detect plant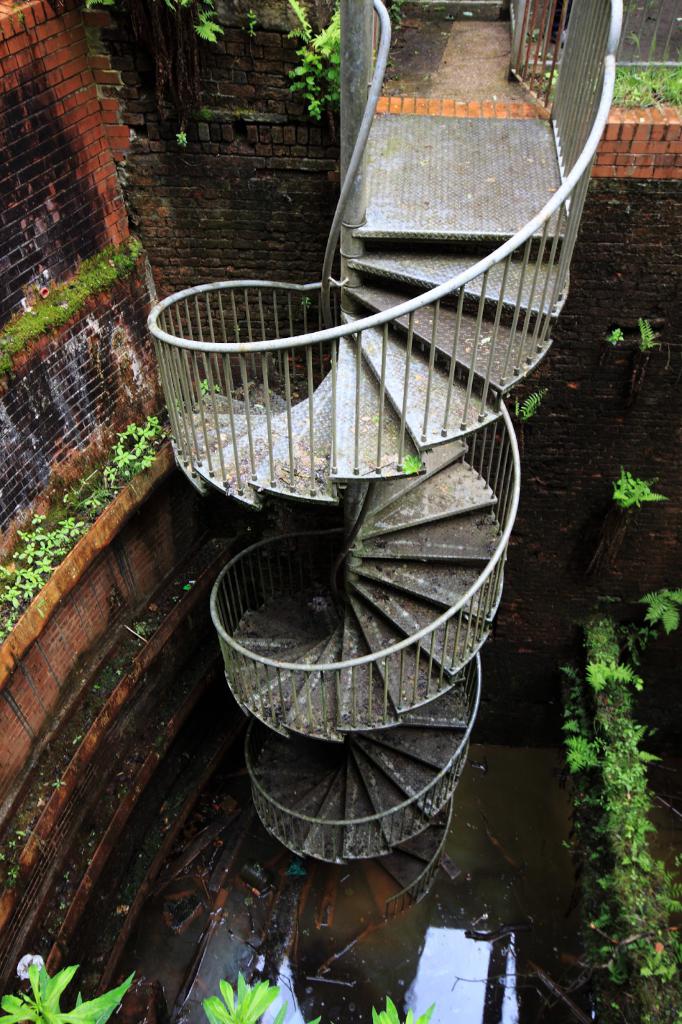
x1=612 y1=465 x2=667 y2=509
